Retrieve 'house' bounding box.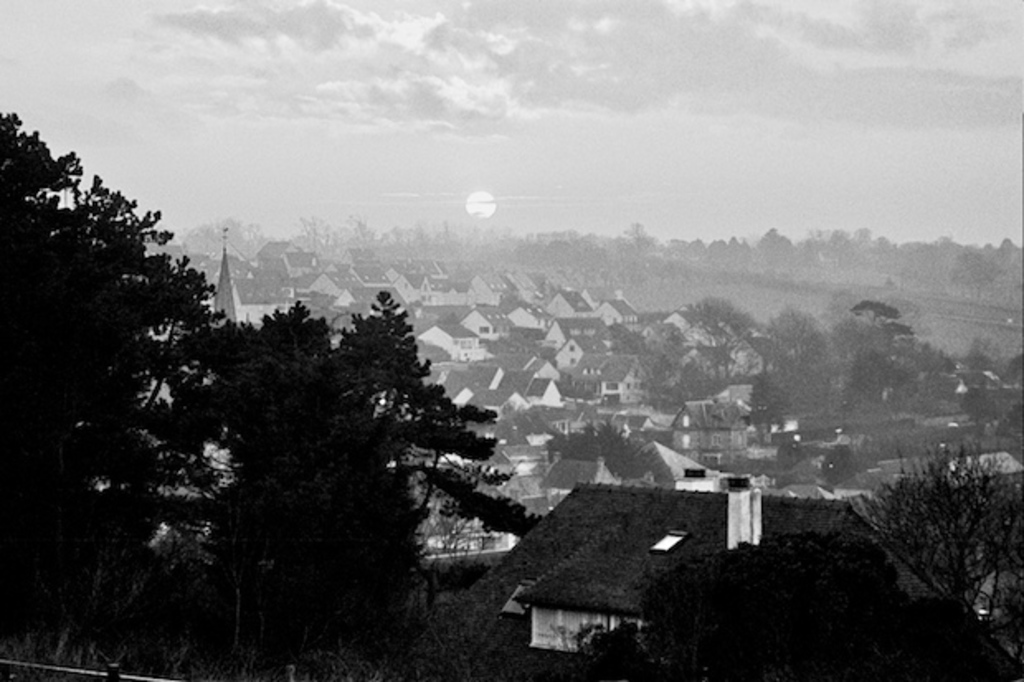
Bounding box: [449, 383, 517, 408].
